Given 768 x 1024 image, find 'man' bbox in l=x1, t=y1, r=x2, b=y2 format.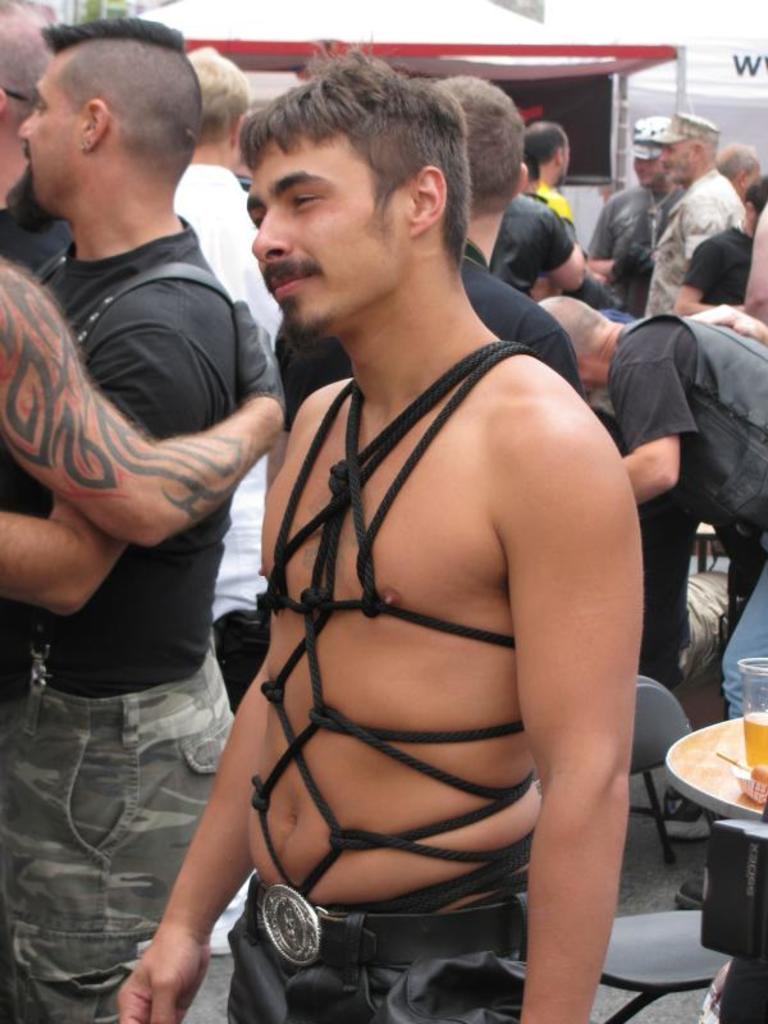
l=173, t=55, r=285, b=957.
